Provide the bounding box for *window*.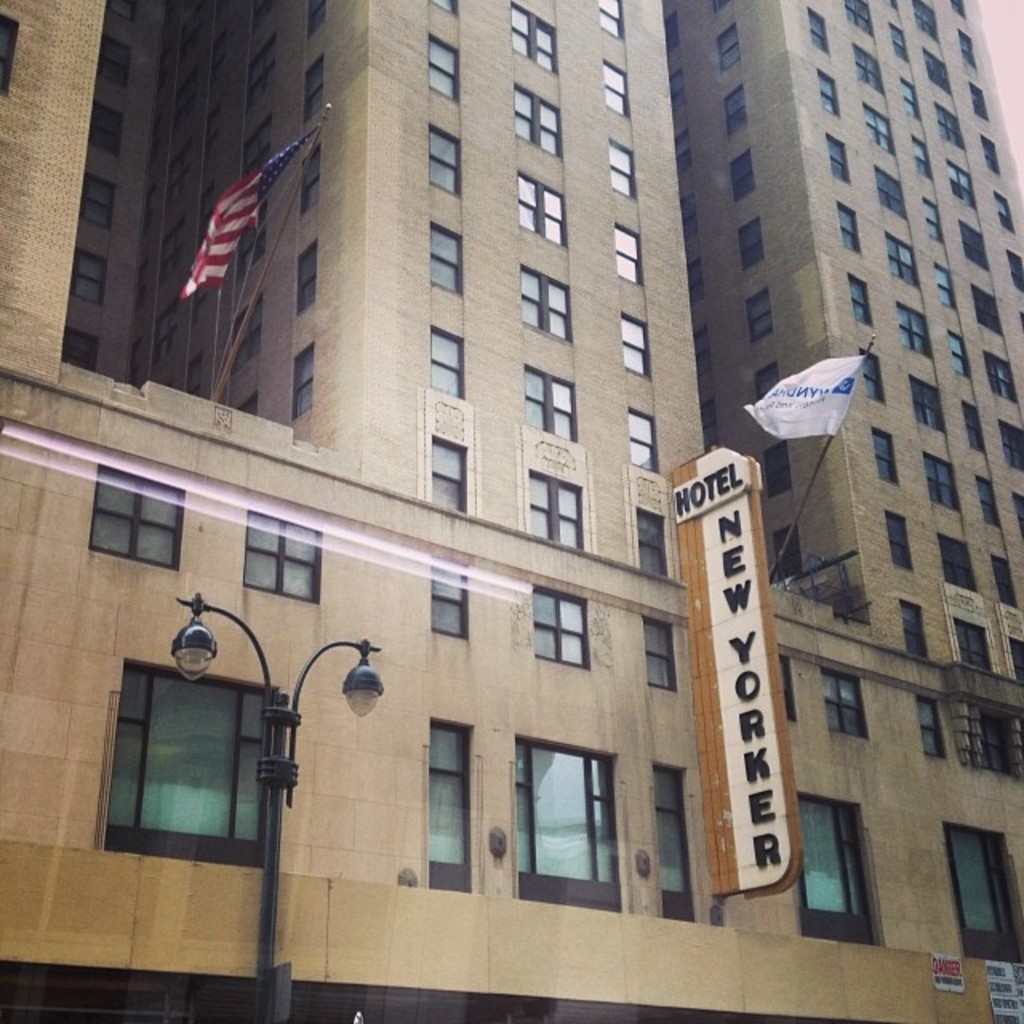
x1=619 y1=312 x2=648 y2=376.
